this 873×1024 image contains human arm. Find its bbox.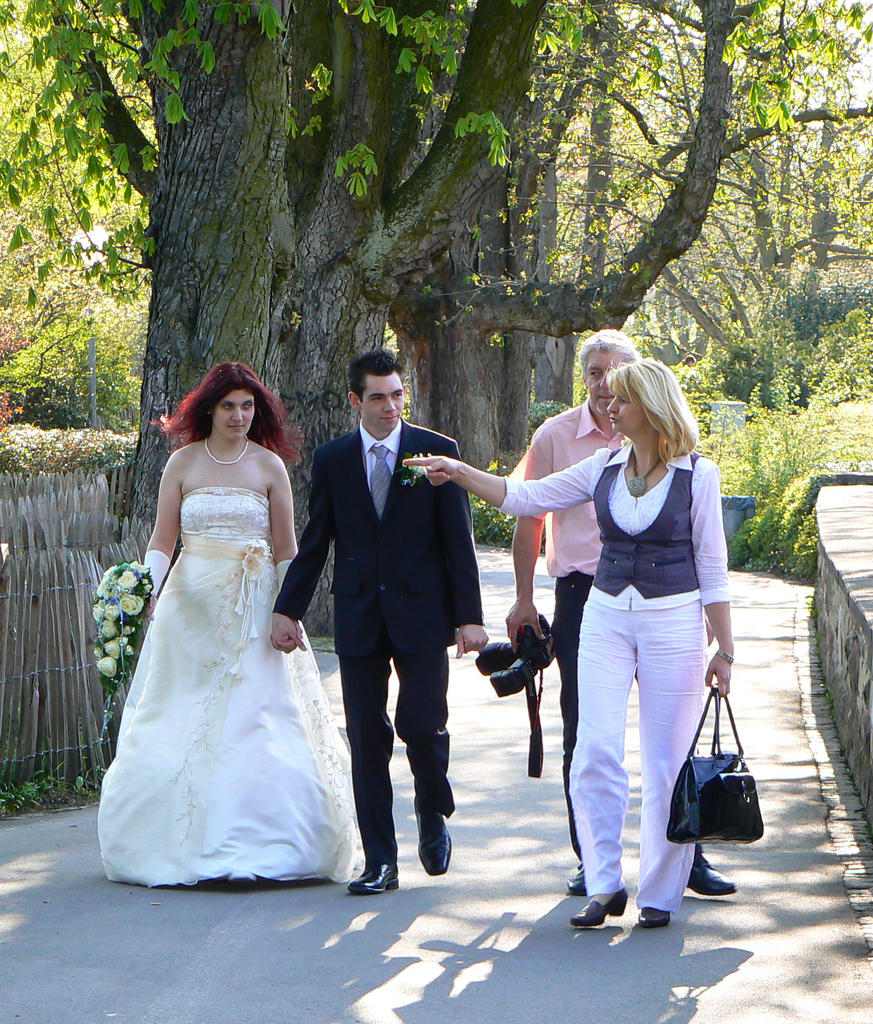
(262,459,335,660).
